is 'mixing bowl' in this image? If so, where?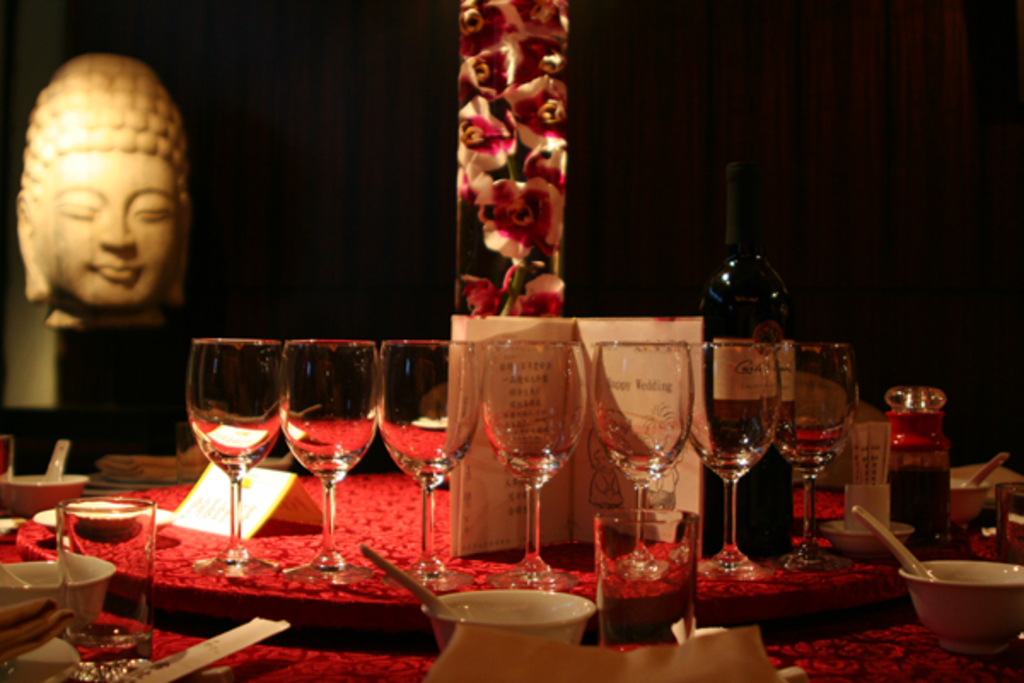
Yes, at 901/560/1022/656.
